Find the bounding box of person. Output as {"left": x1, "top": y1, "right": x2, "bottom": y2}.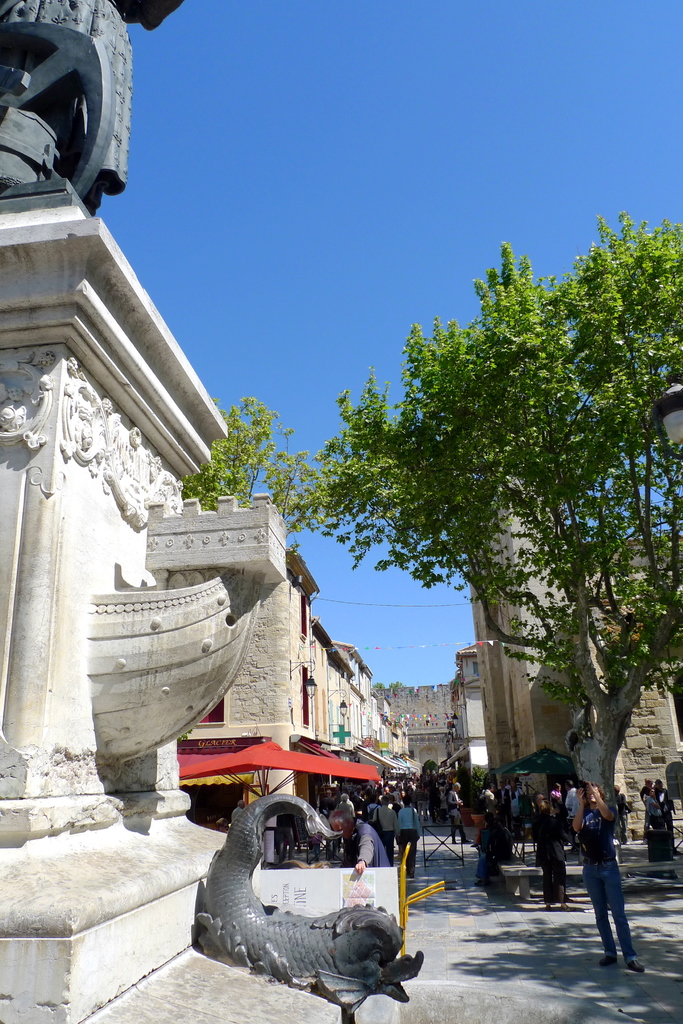
{"left": 531, "top": 802, "right": 572, "bottom": 912}.
